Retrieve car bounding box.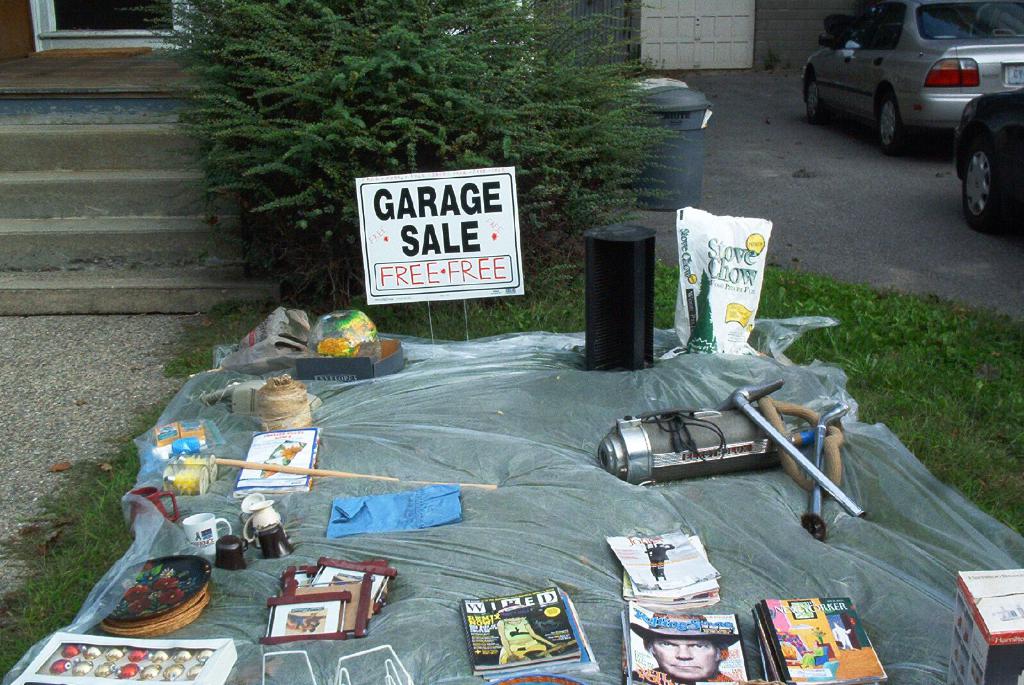
Bounding box: pyautogui.locateOnScreen(799, 0, 1014, 159).
